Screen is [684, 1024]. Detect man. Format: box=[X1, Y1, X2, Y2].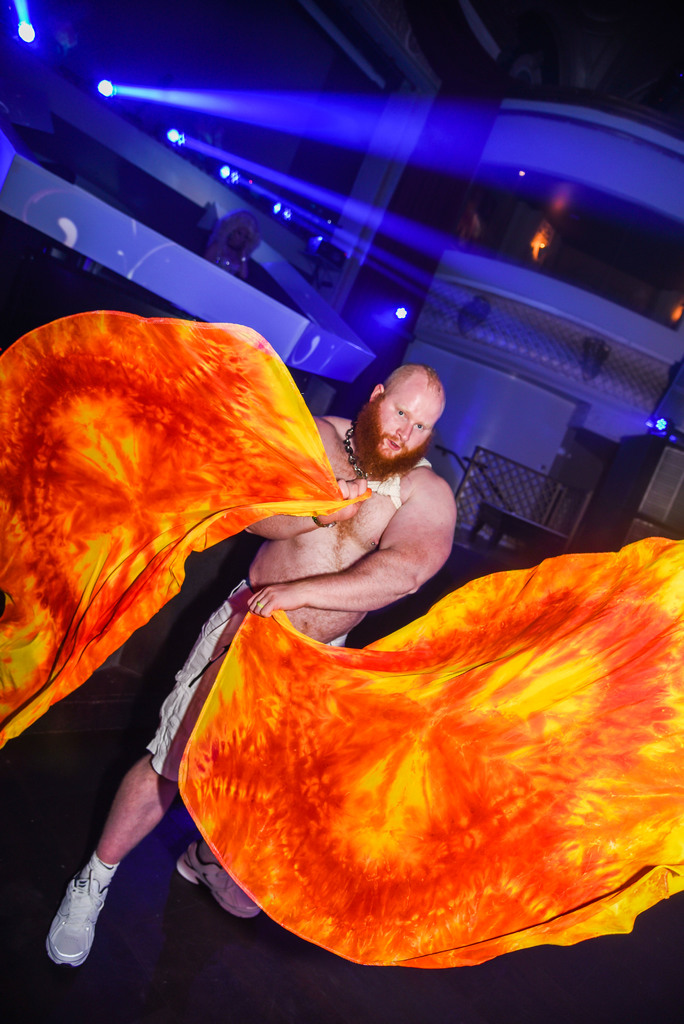
box=[47, 366, 456, 970].
